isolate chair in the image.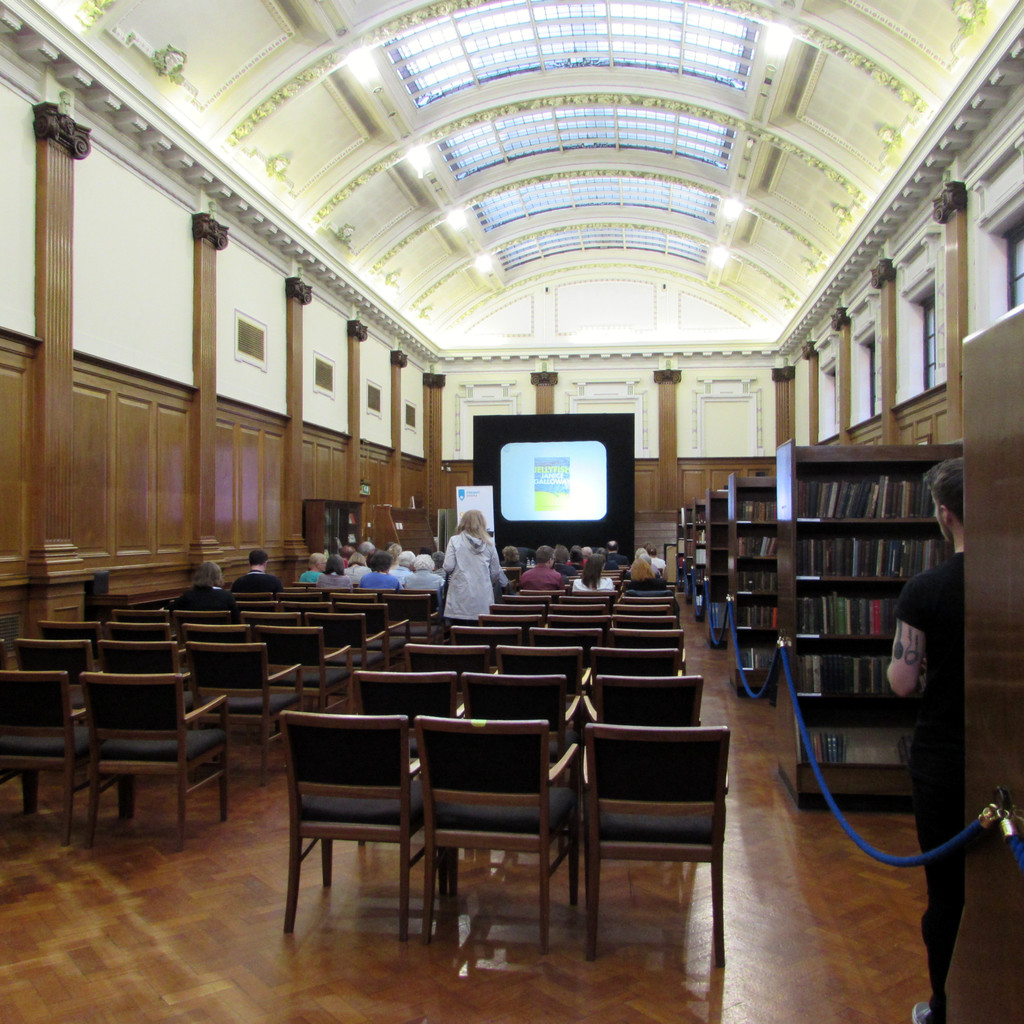
Isolated region: {"x1": 92, "y1": 639, "x2": 233, "y2": 726}.
